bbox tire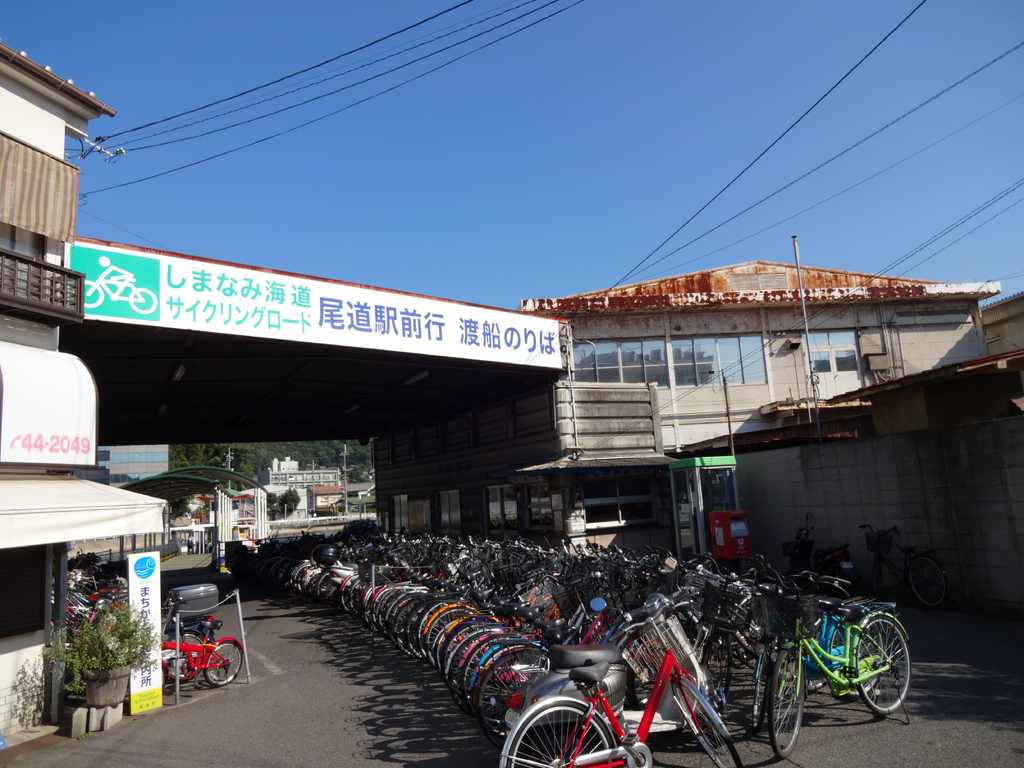
[x1=707, y1=631, x2=730, y2=692]
